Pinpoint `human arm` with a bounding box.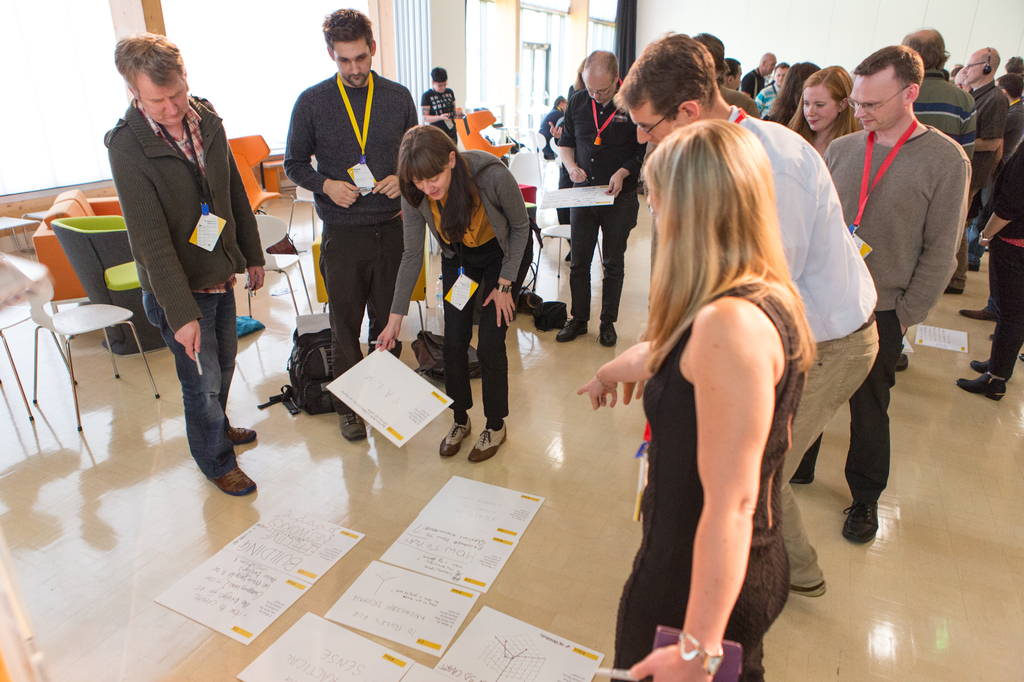
left=556, top=98, right=591, bottom=183.
